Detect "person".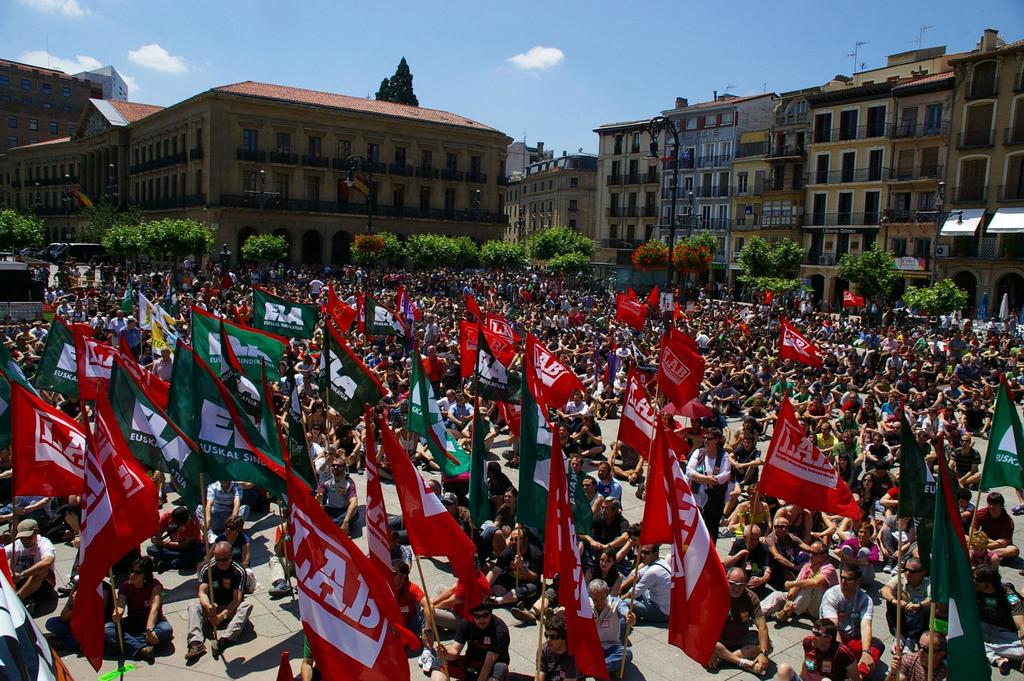
Detected at [x1=188, y1=517, x2=240, y2=668].
